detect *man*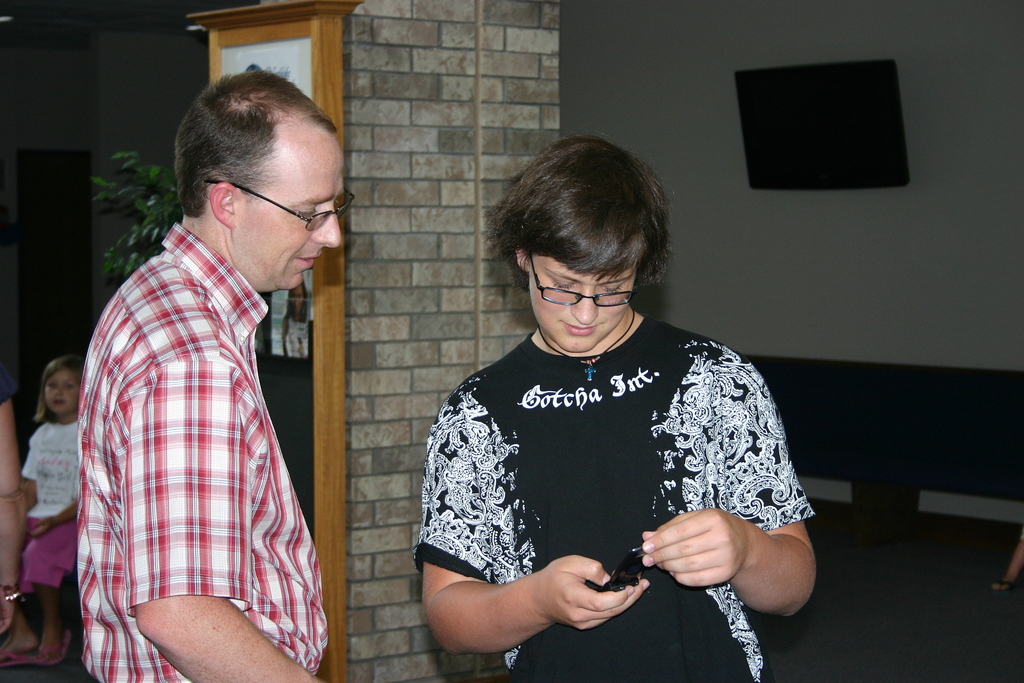
bbox=(54, 74, 351, 679)
